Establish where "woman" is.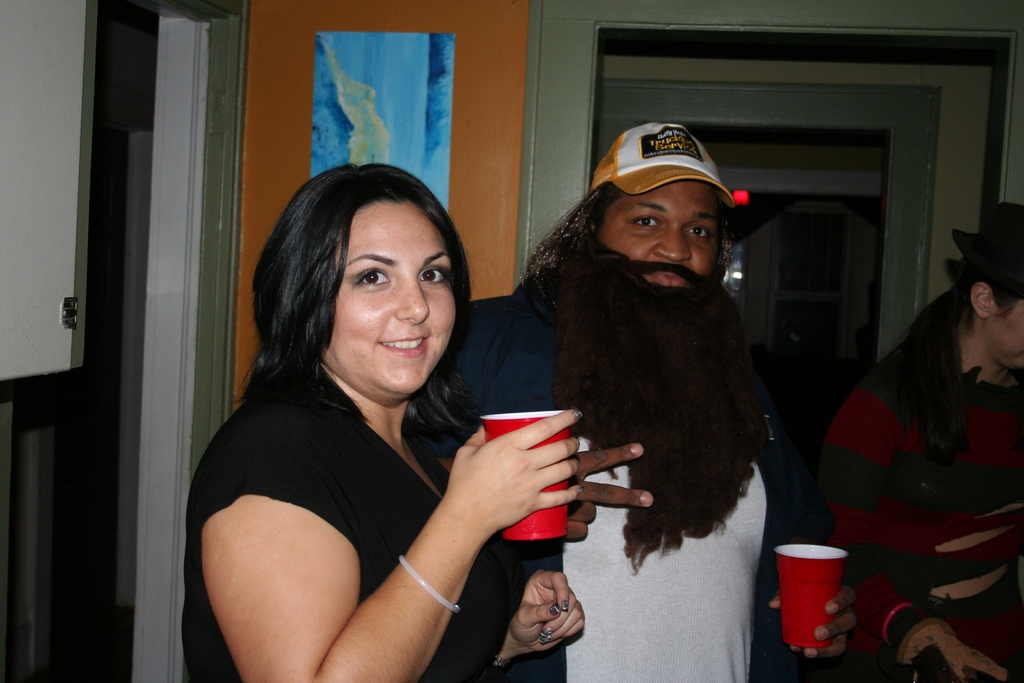
Established at bbox=[811, 204, 1023, 682].
